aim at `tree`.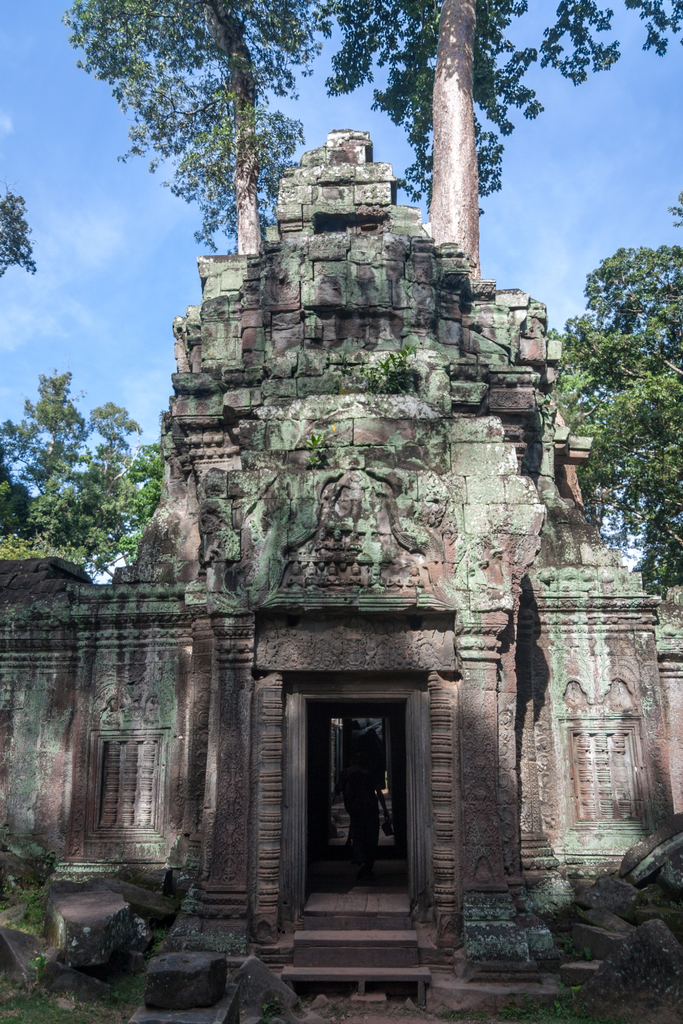
Aimed at [x1=58, y1=0, x2=331, y2=257].
